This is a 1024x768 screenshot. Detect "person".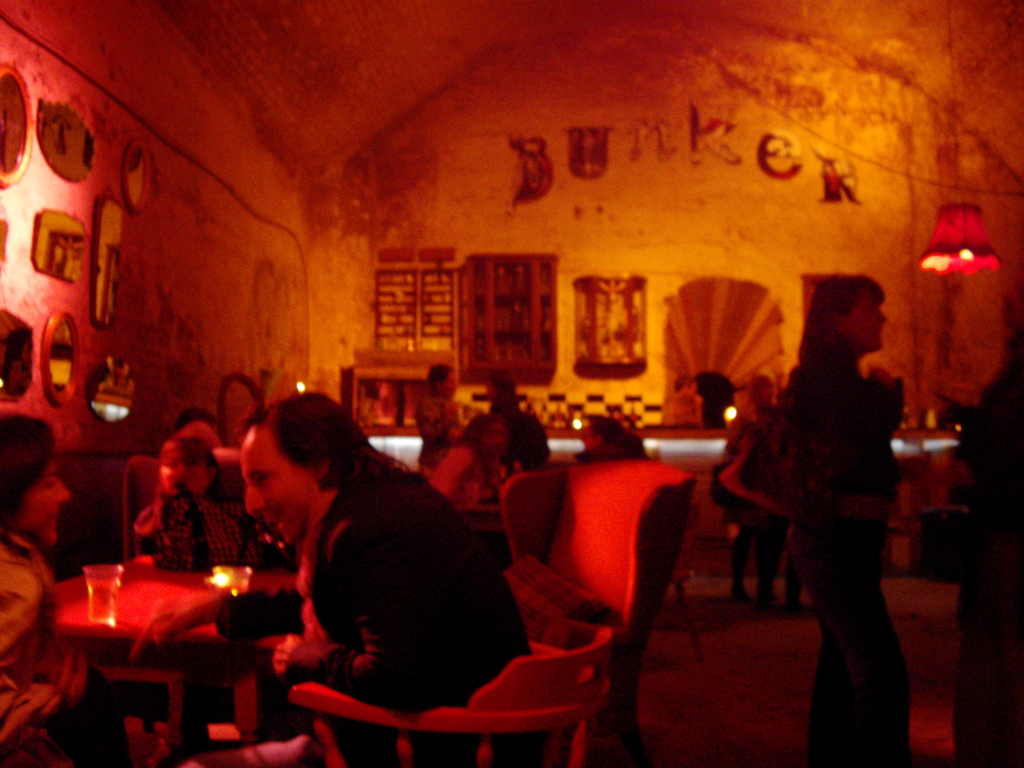
[x1=117, y1=434, x2=275, y2=583].
